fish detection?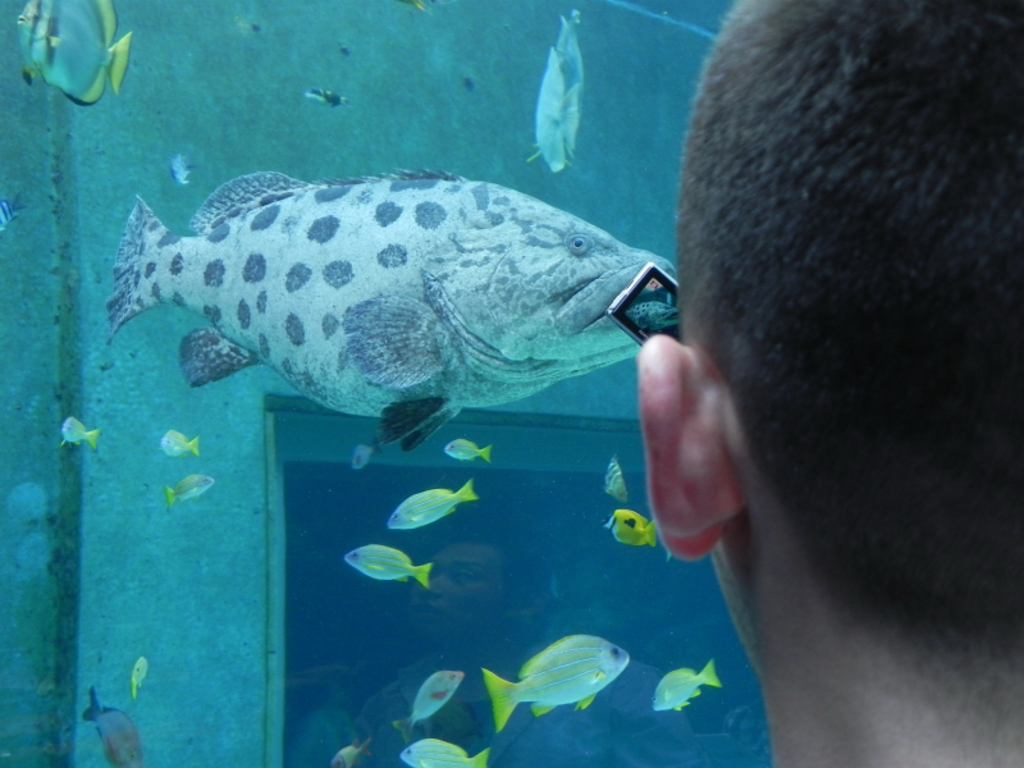
{"left": 51, "top": 417, "right": 96, "bottom": 447}
